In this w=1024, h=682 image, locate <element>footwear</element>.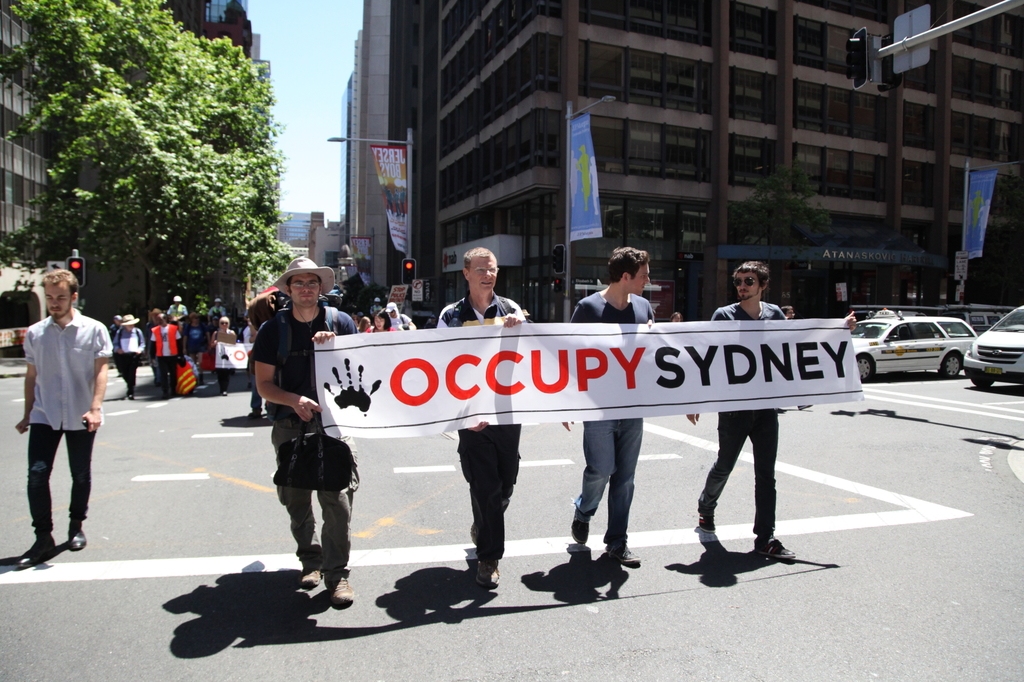
Bounding box: 476, 557, 499, 587.
